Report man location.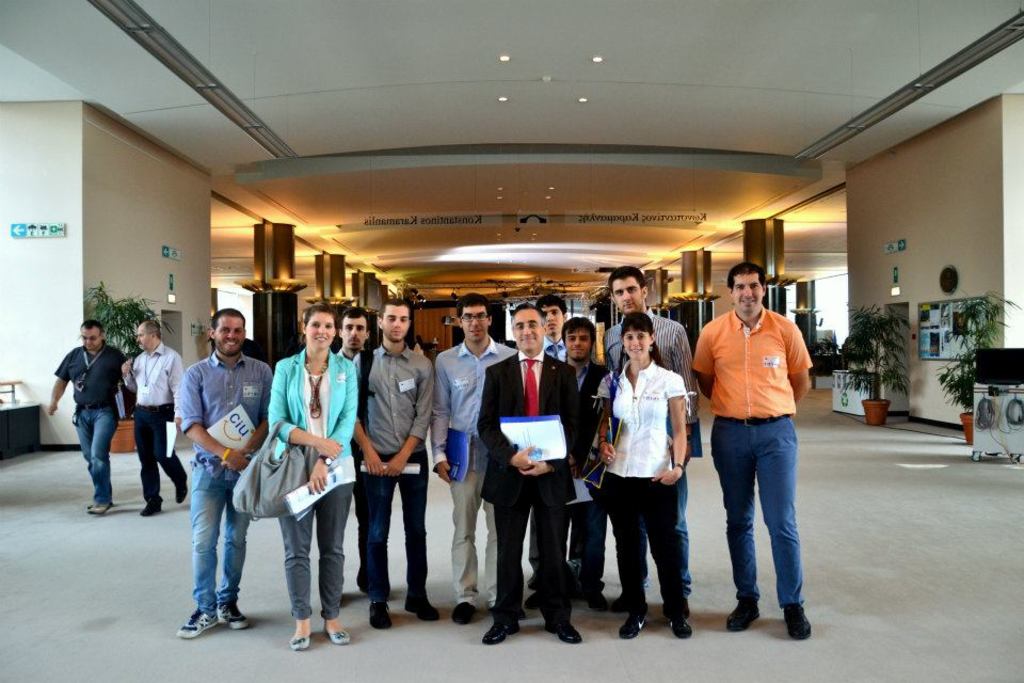
Report: <region>535, 296, 573, 611</region>.
